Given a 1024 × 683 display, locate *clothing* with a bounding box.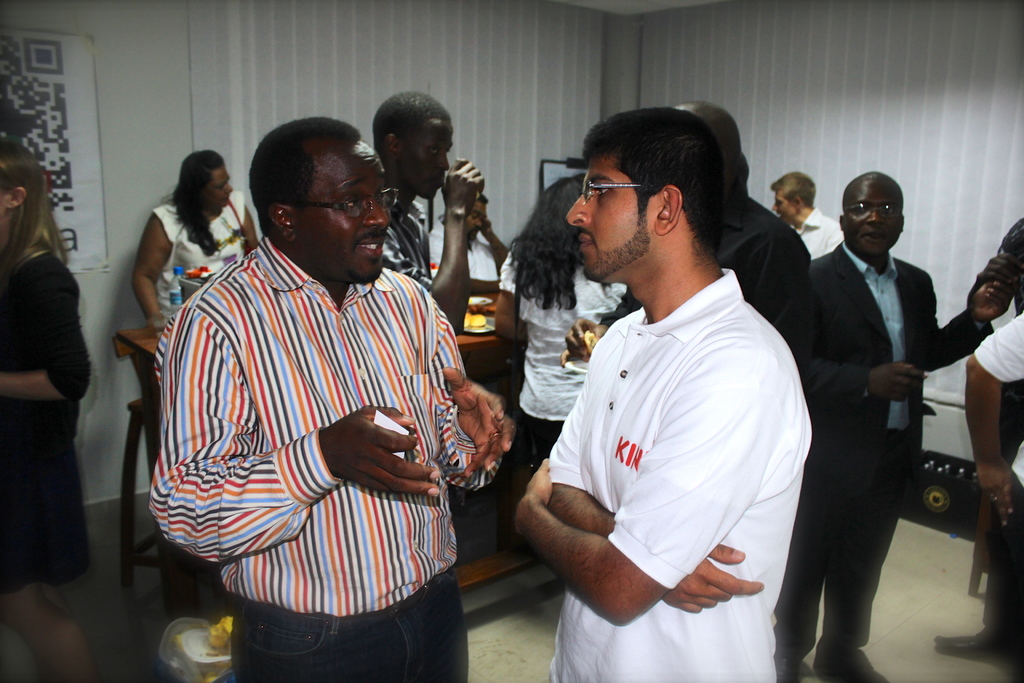
Located: (left=498, top=251, right=637, bottom=468).
